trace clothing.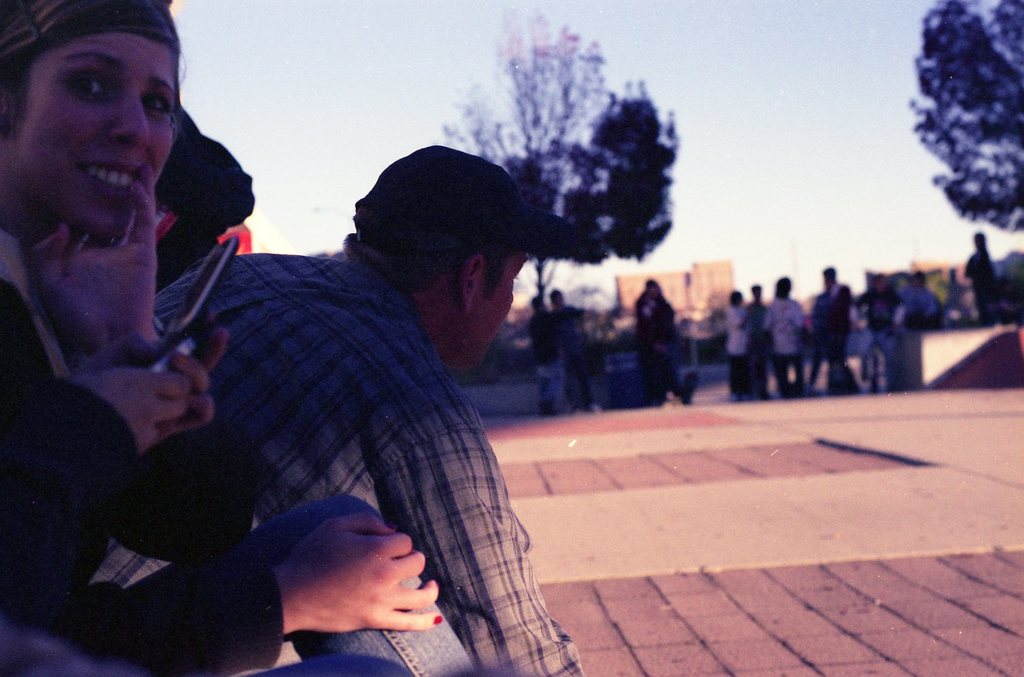
Traced to 801 291 835 392.
